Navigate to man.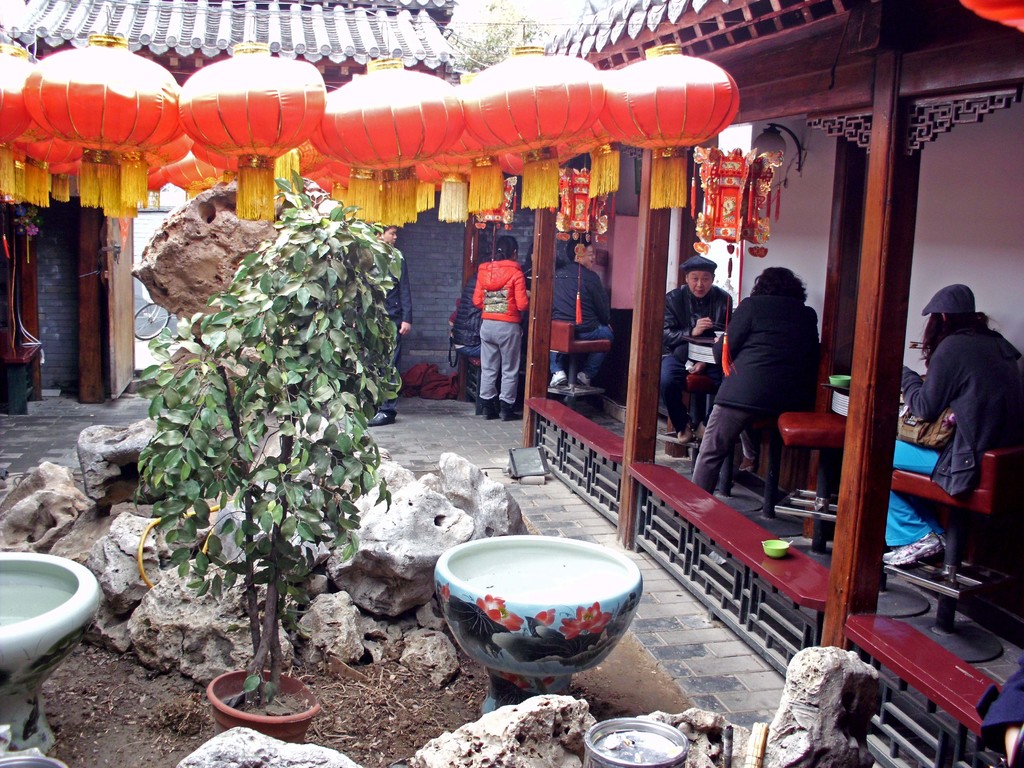
Navigation target: bbox=[366, 225, 413, 426].
